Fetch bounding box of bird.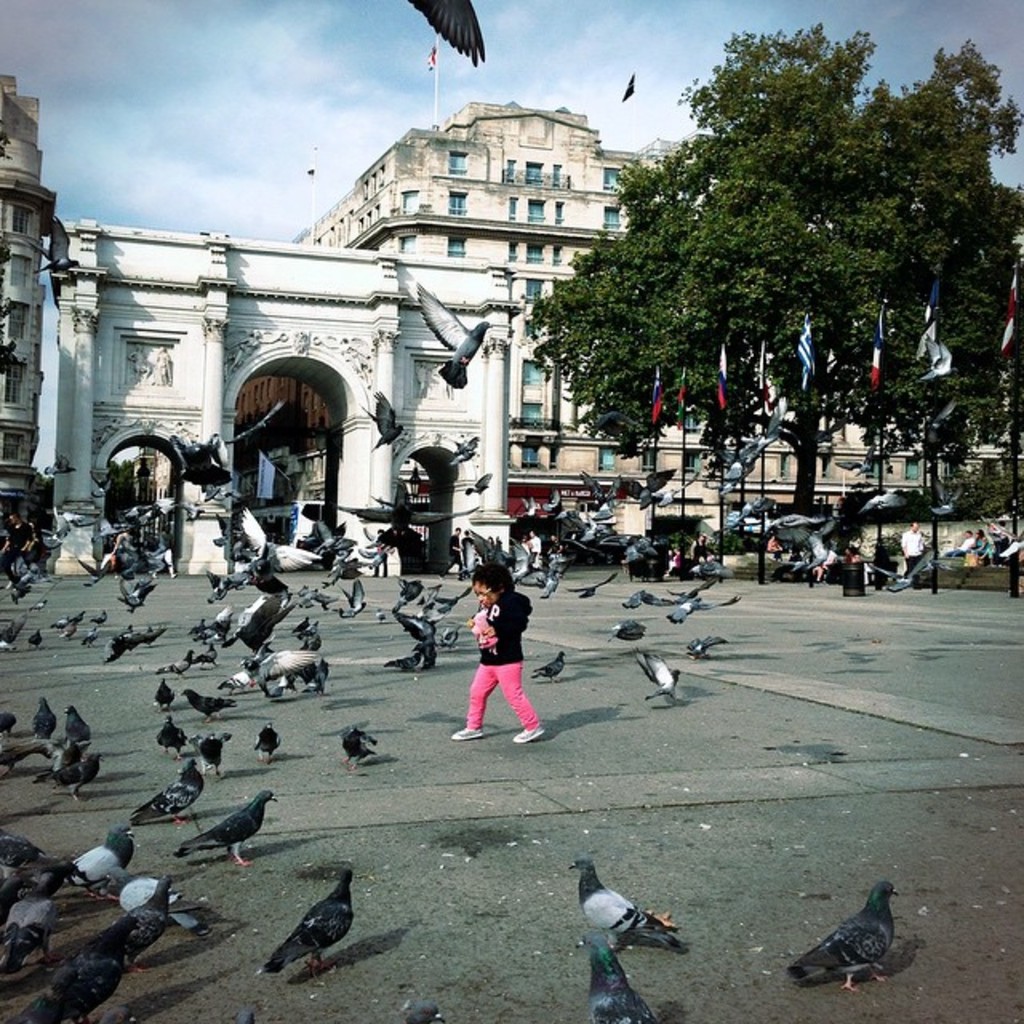
Bbox: detection(32, 594, 50, 610).
